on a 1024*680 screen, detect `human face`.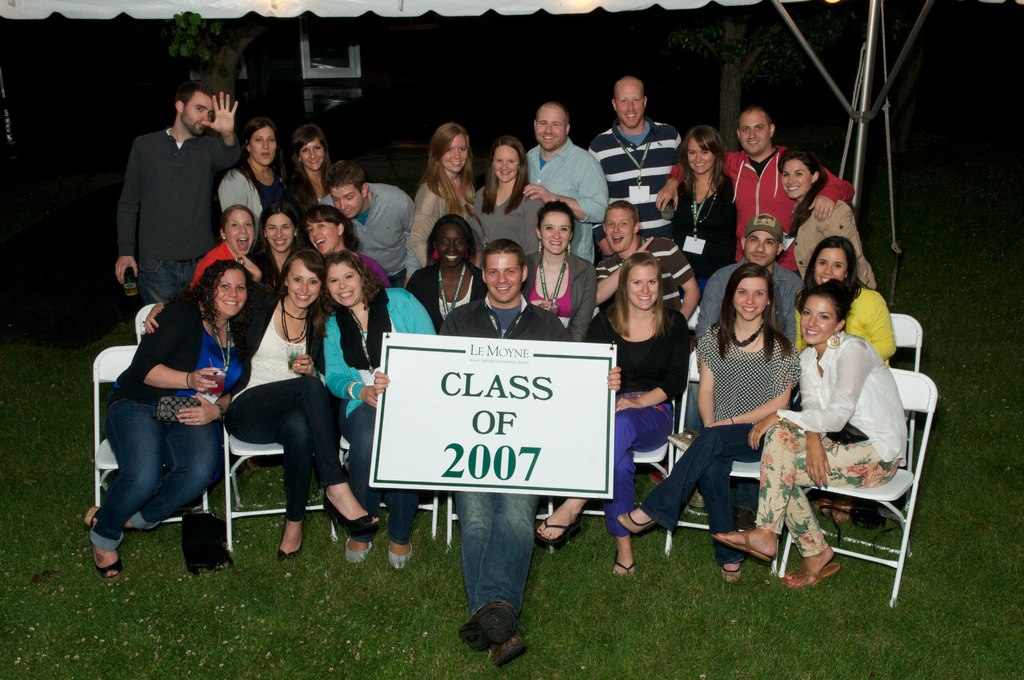
x1=431, y1=227, x2=468, y2=269.
